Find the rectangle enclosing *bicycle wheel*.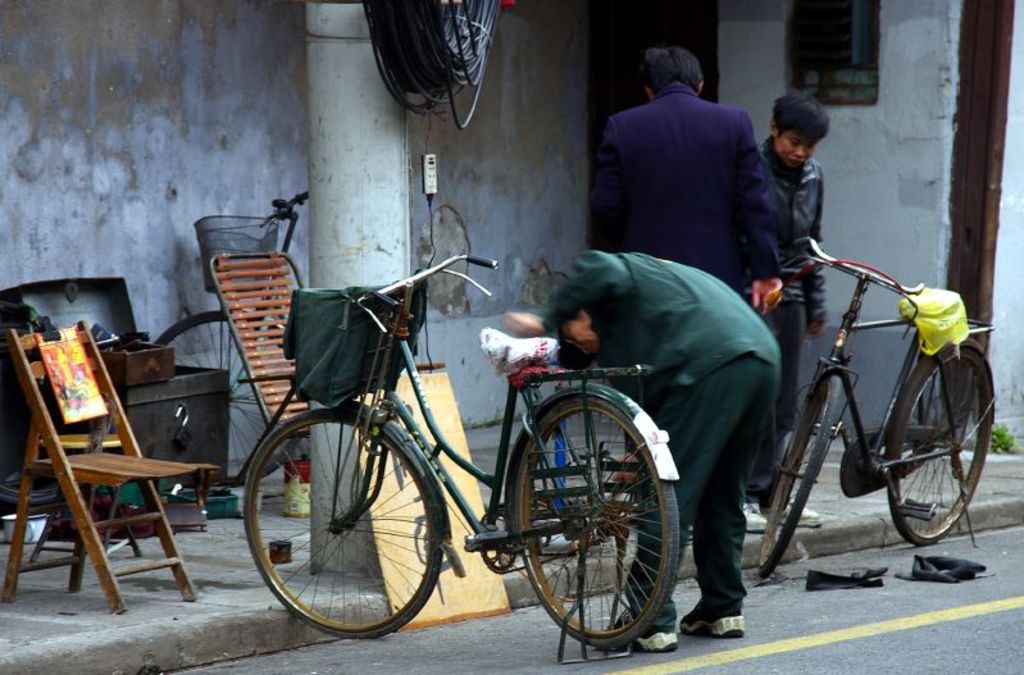
{"left": 756, "top": 374, "right": 839, "bottom": 578}.
